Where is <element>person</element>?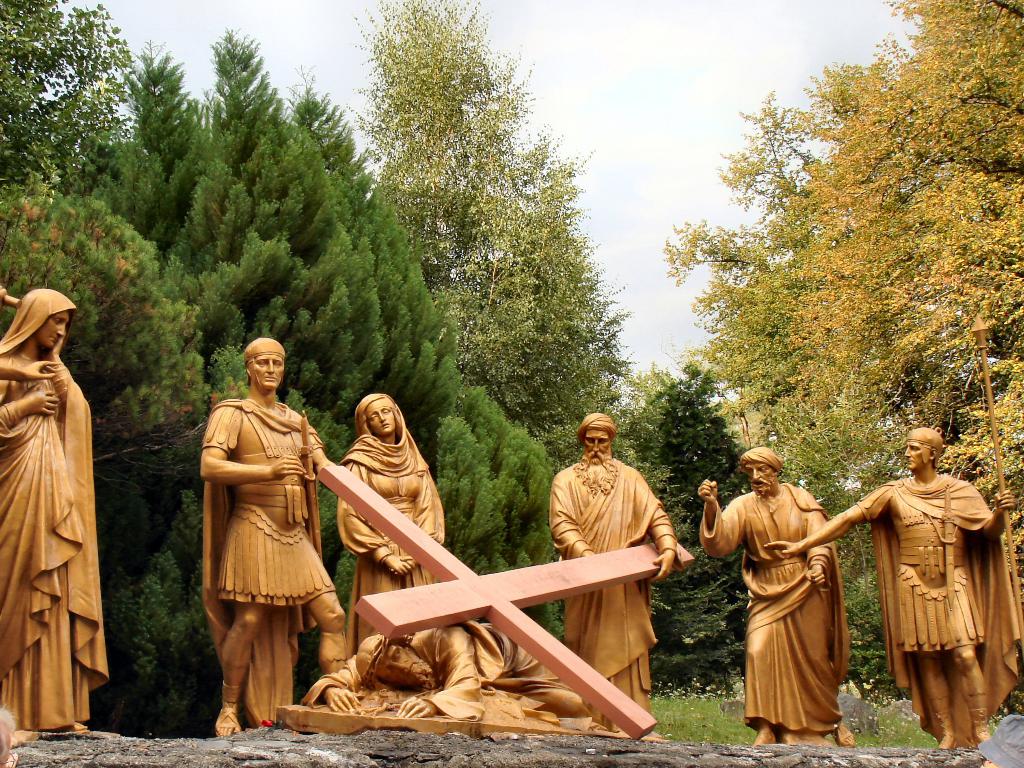
207 338 328 739.
